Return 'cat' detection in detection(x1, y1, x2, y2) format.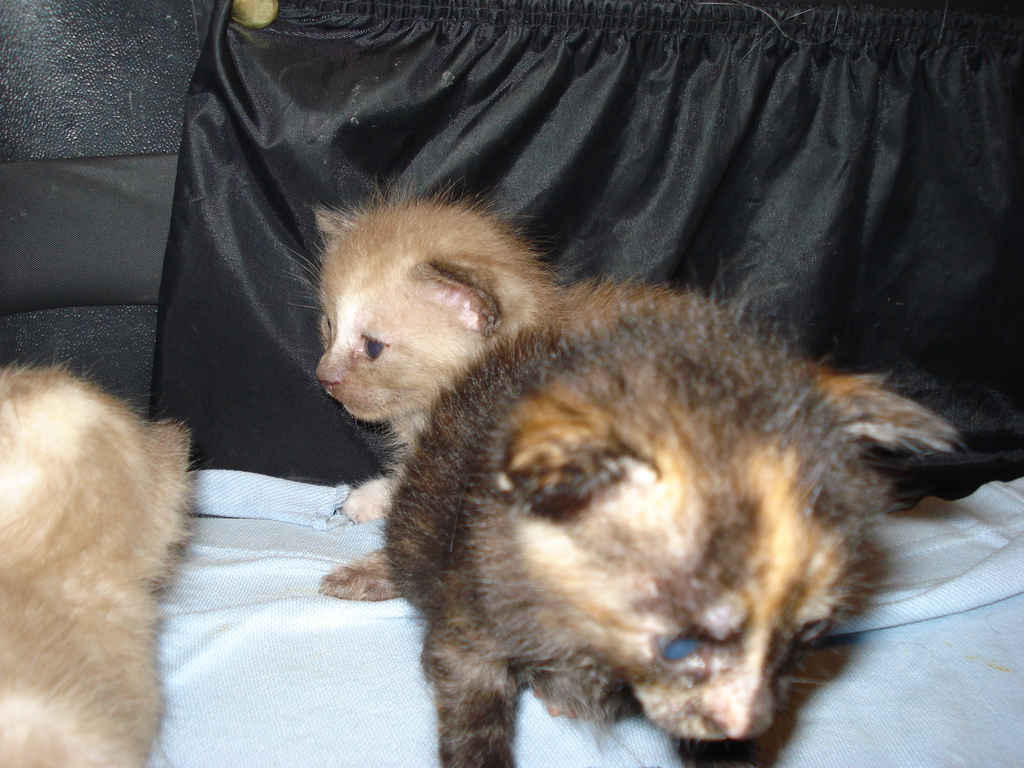
detection(369, 273, 969, 767).
